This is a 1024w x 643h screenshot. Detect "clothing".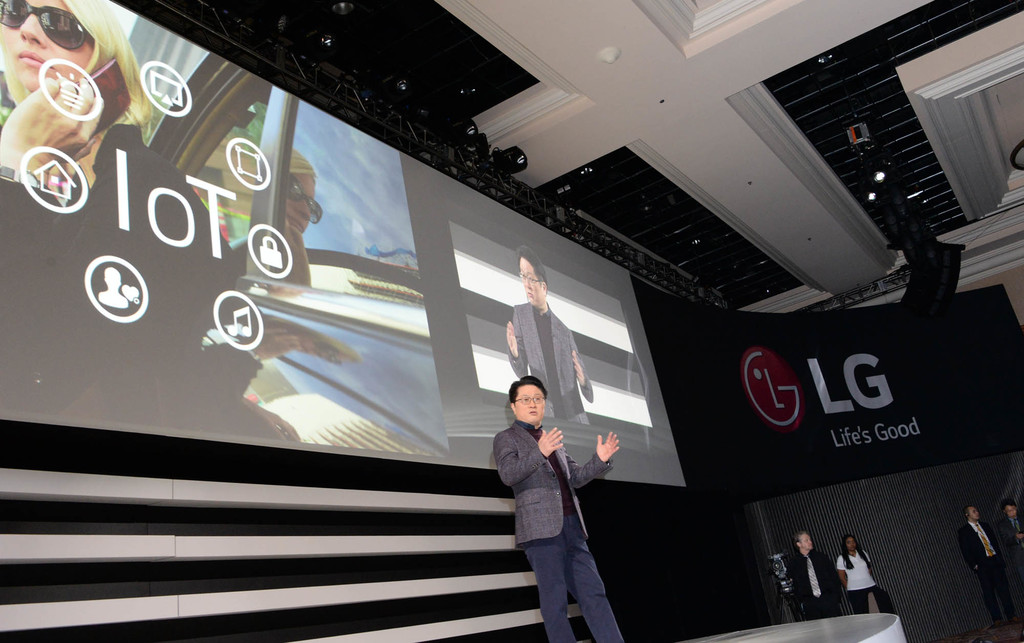
506/296/591/421.
